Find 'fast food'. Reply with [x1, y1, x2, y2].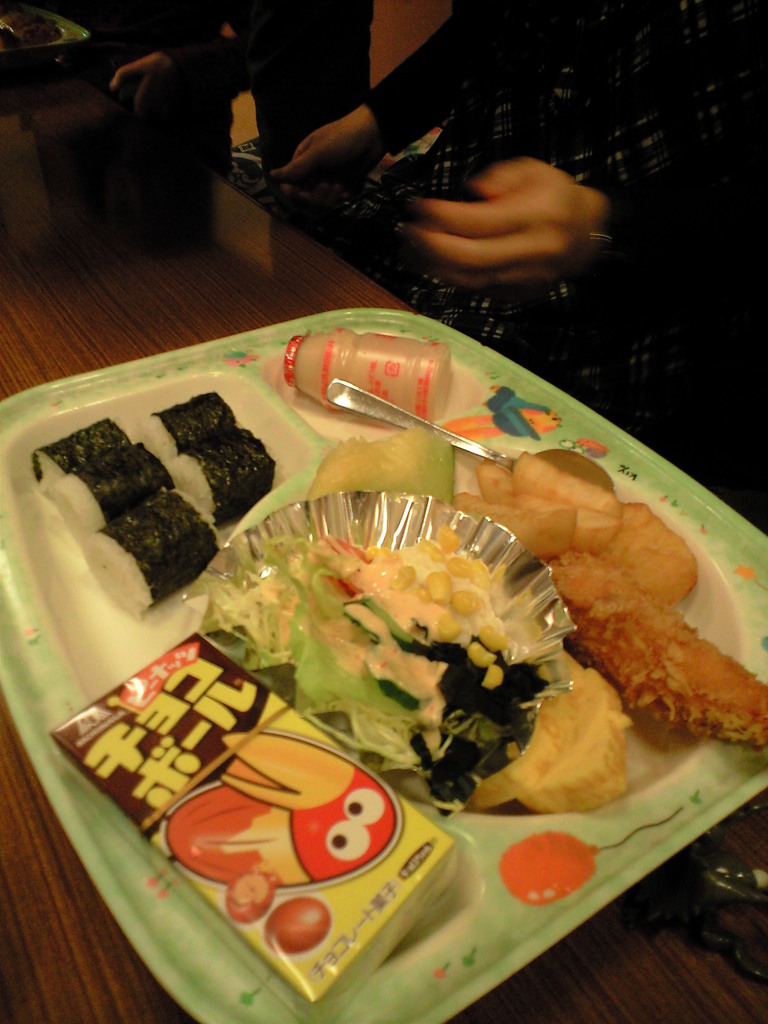
[198, 526, 632, 822].
